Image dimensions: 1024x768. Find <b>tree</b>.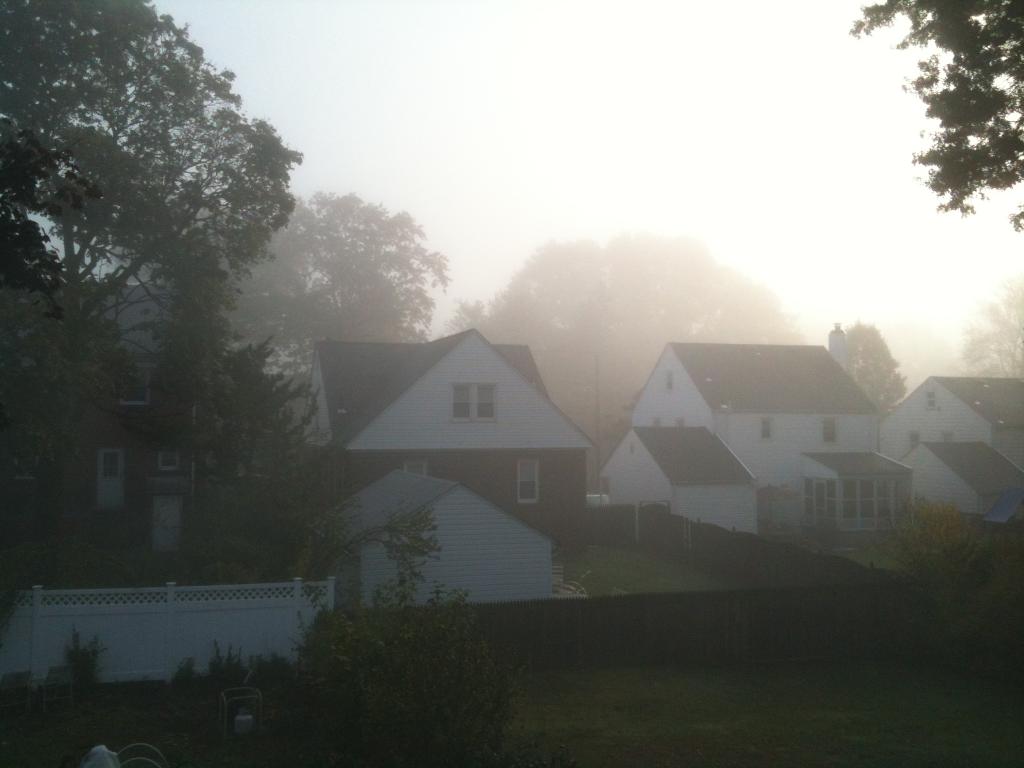
865 491 1003 638.
